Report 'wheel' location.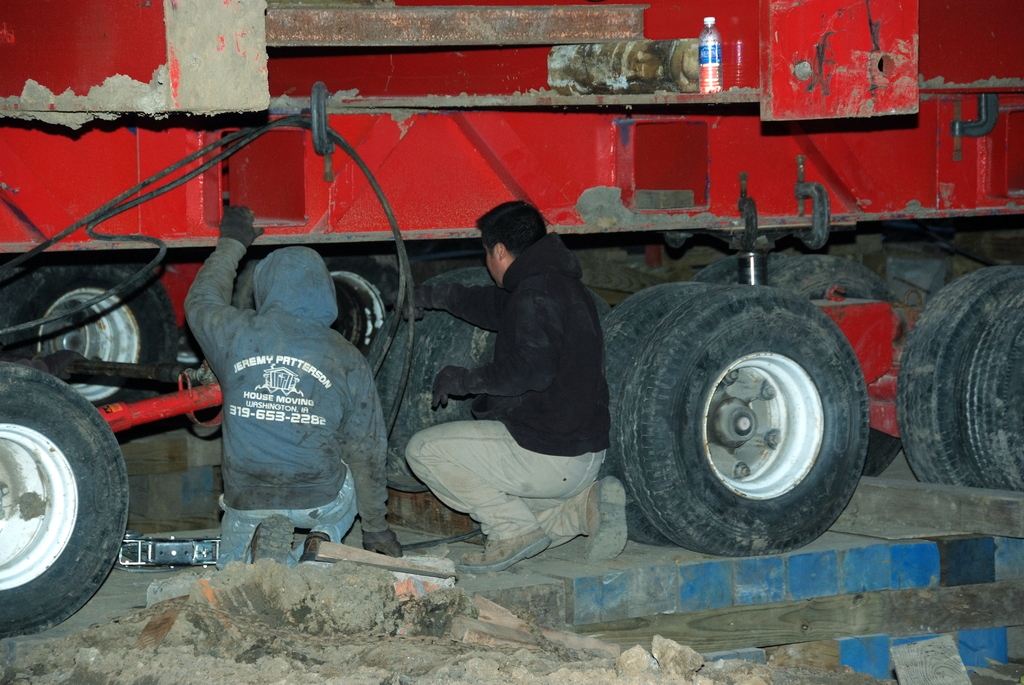
Report: bbox=(0, 253, 179, 404).
